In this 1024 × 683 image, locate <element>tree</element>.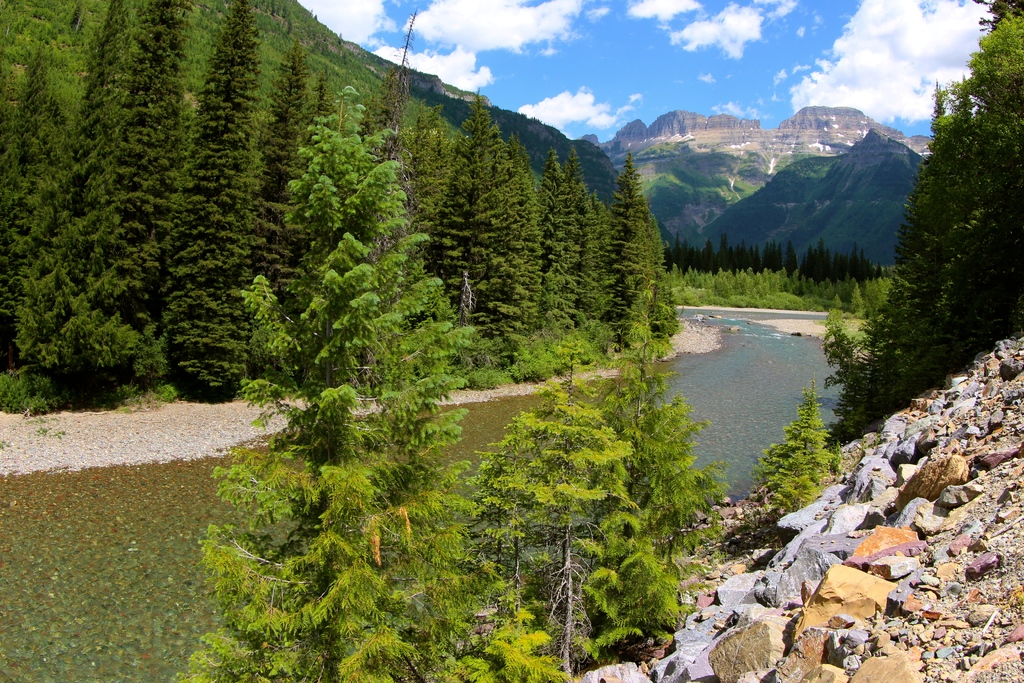
Bounding box: region(589, 161, 674, 335).
